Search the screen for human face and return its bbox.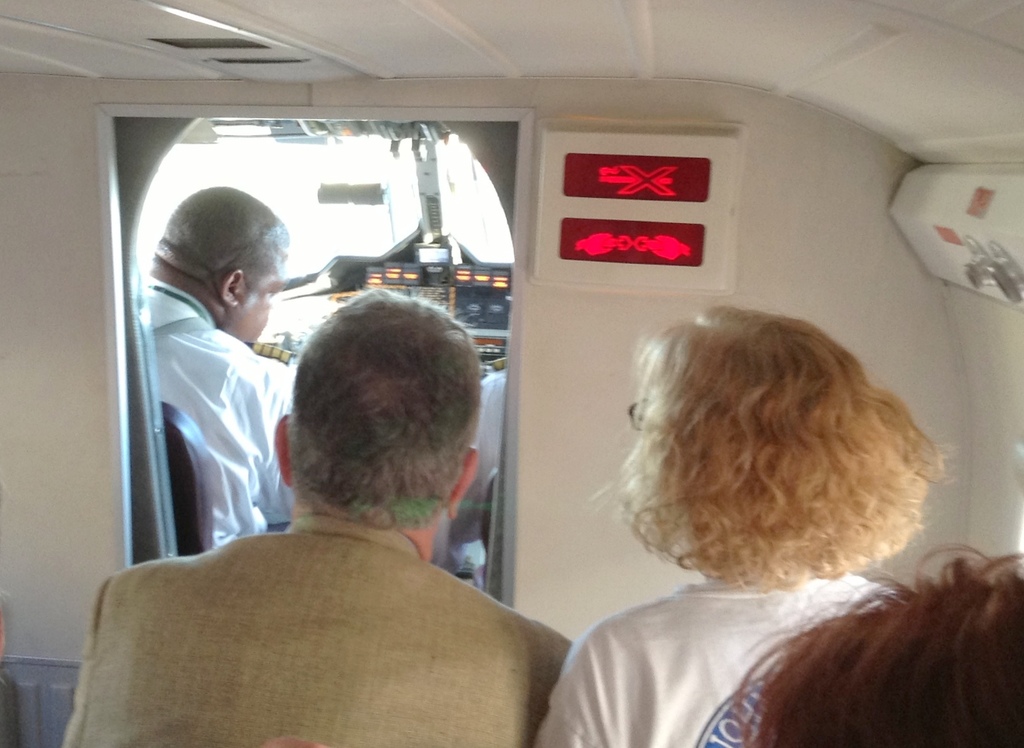
Found: {"x1": 241, "y1": 241, "x2": 289, "y2": 344}.
